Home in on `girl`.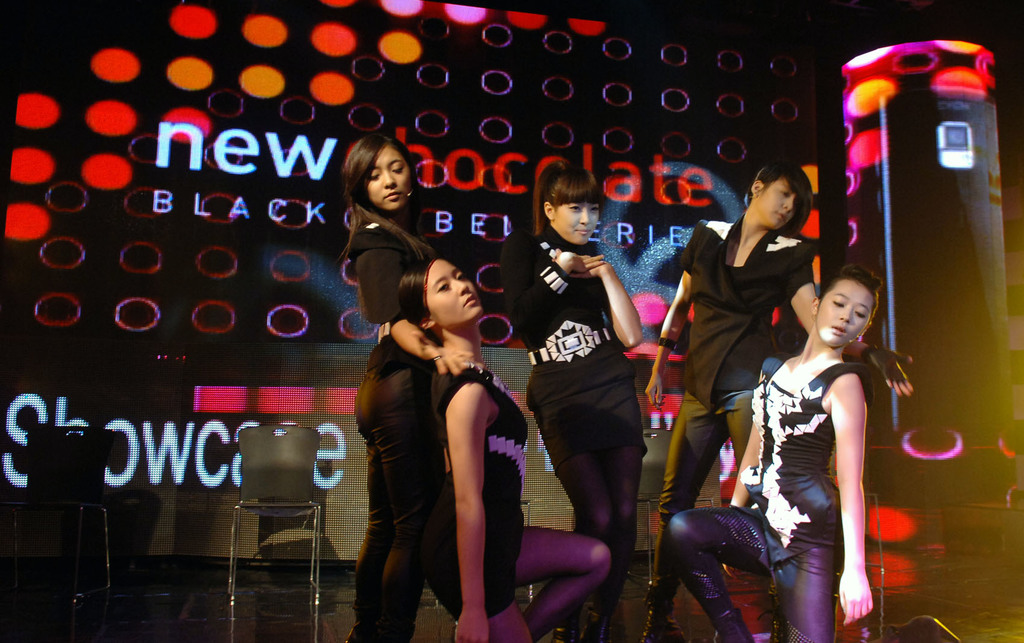
Homed in at 647,159,912,639.
